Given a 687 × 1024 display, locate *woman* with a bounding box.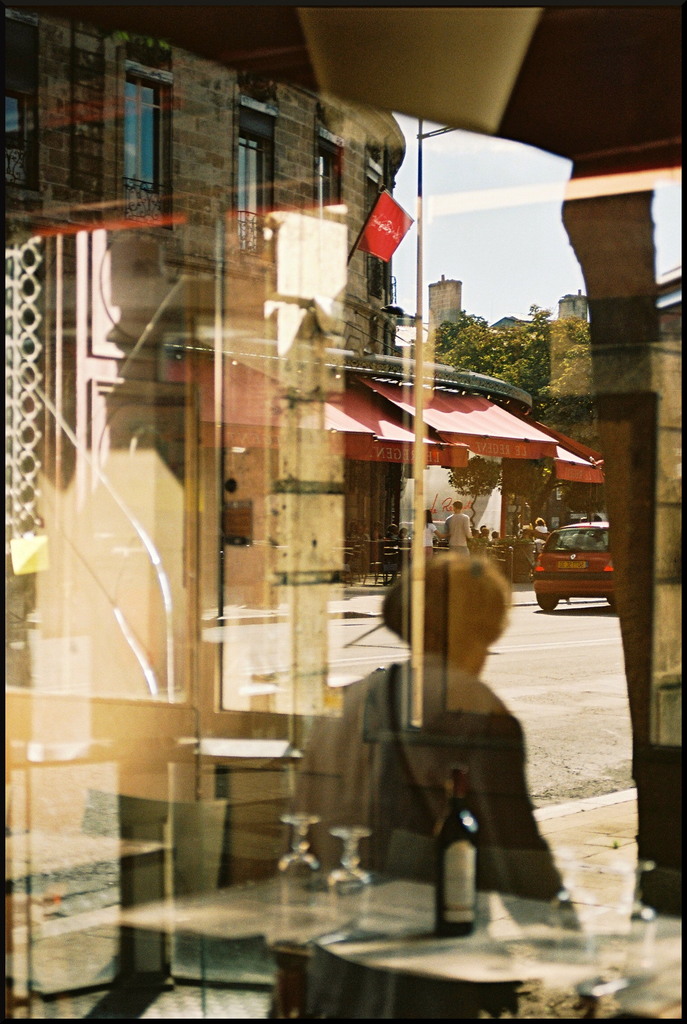
Located: bbox=[415, 508, 456, 556].
